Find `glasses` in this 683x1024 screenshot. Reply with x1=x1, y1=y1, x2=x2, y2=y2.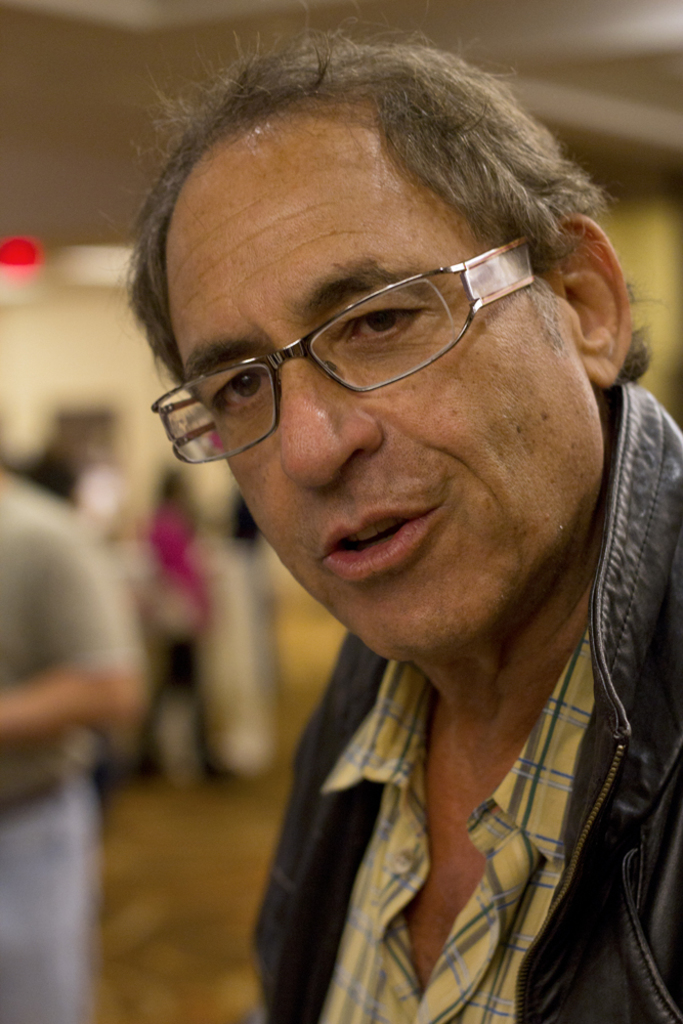
x1=150, y1=218, x2=537, y2=474.
